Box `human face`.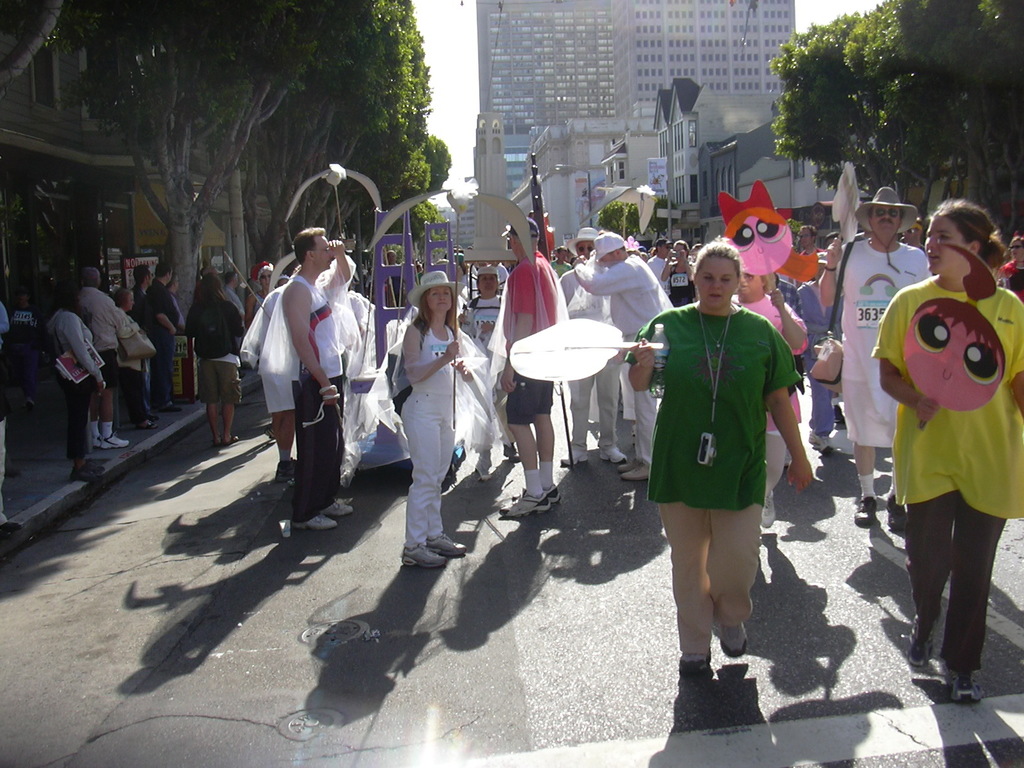
(872, 209, 902, 236).
